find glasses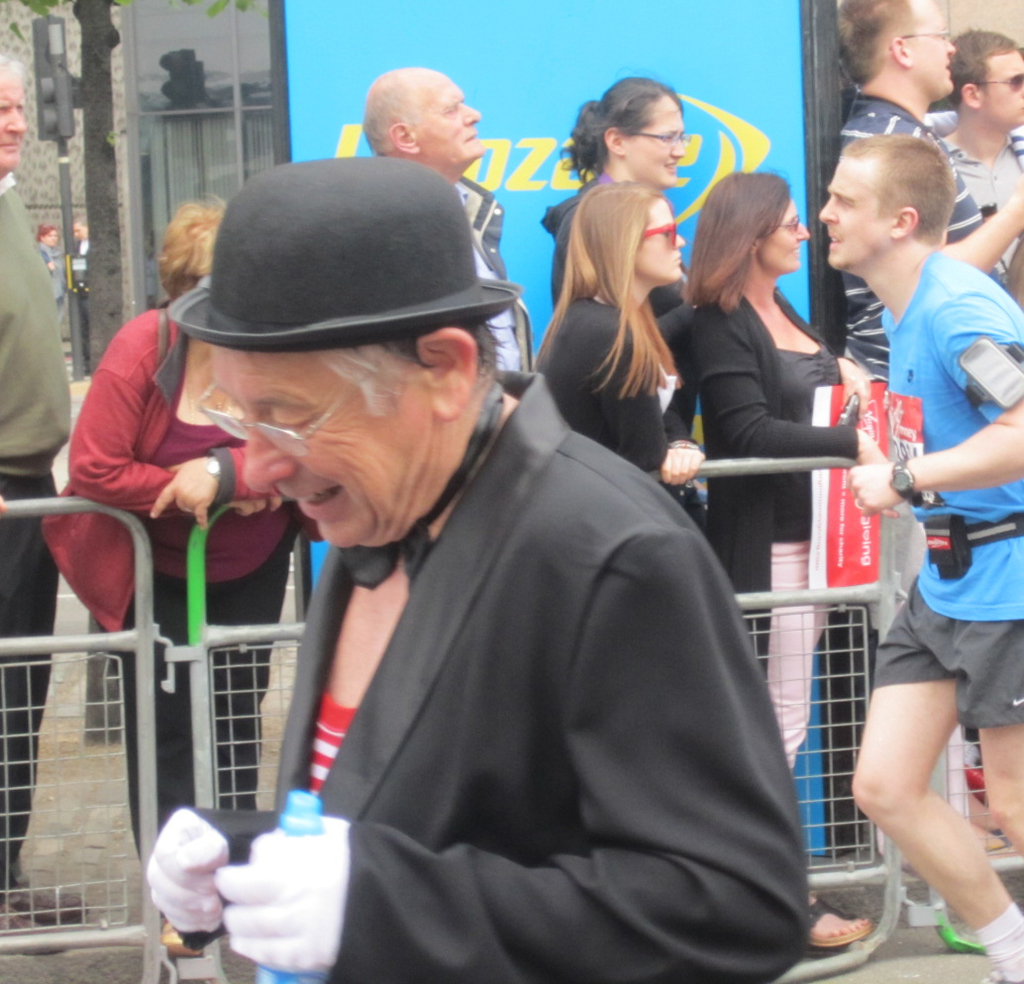
<bbox>619, 129, 690, 148</bbox>
